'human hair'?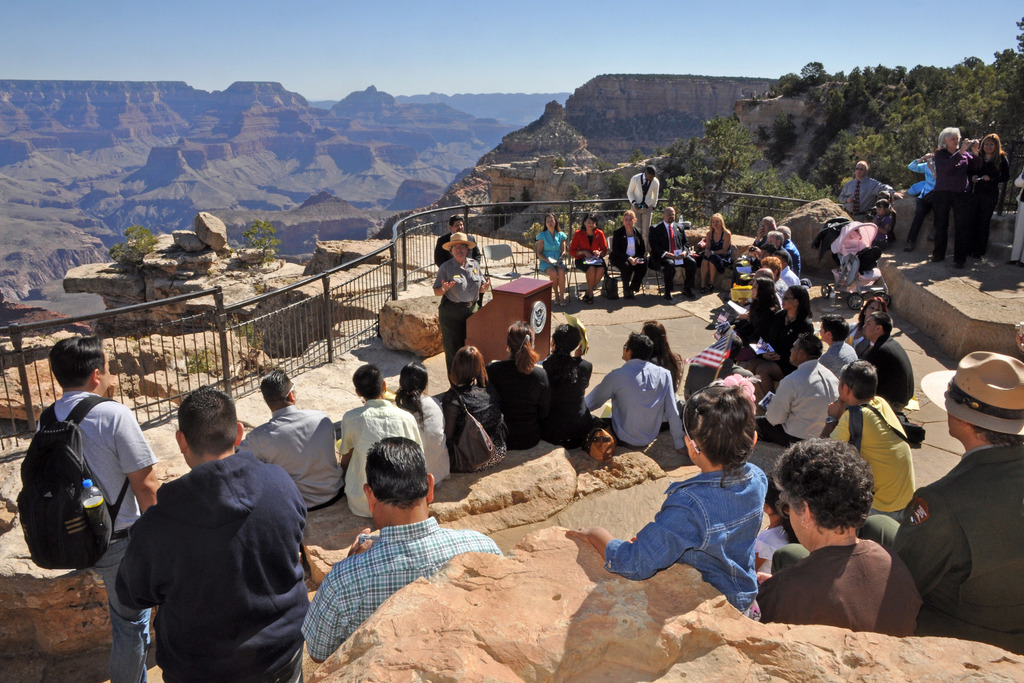
crop(255, 358, 294, 409)
